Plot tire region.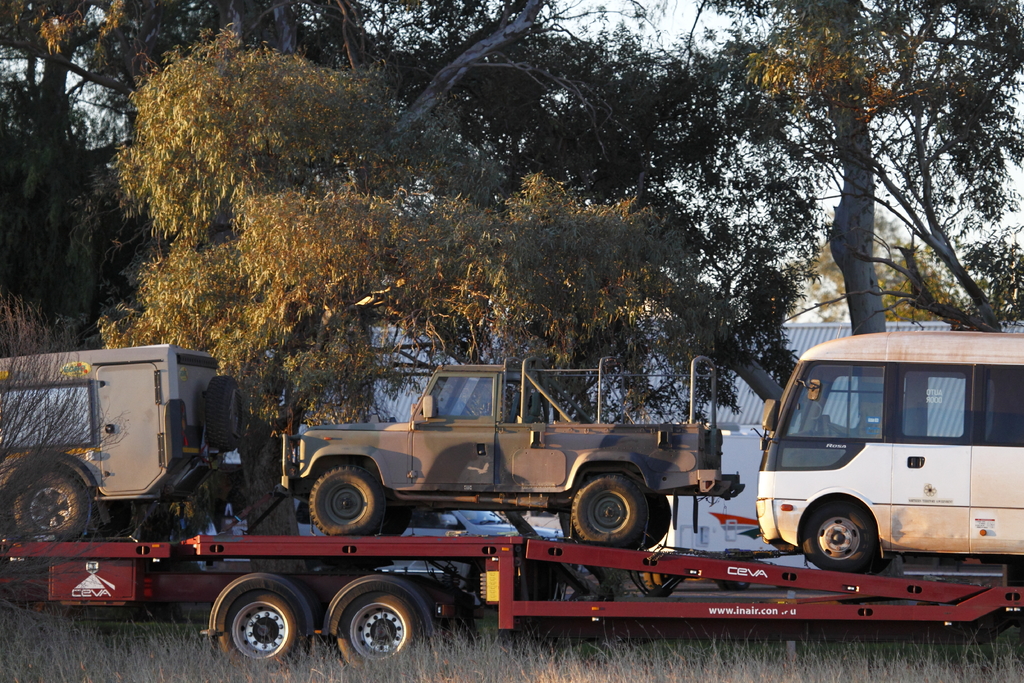
Plotted at (left=803, top=500, right=874, bottom=572).
